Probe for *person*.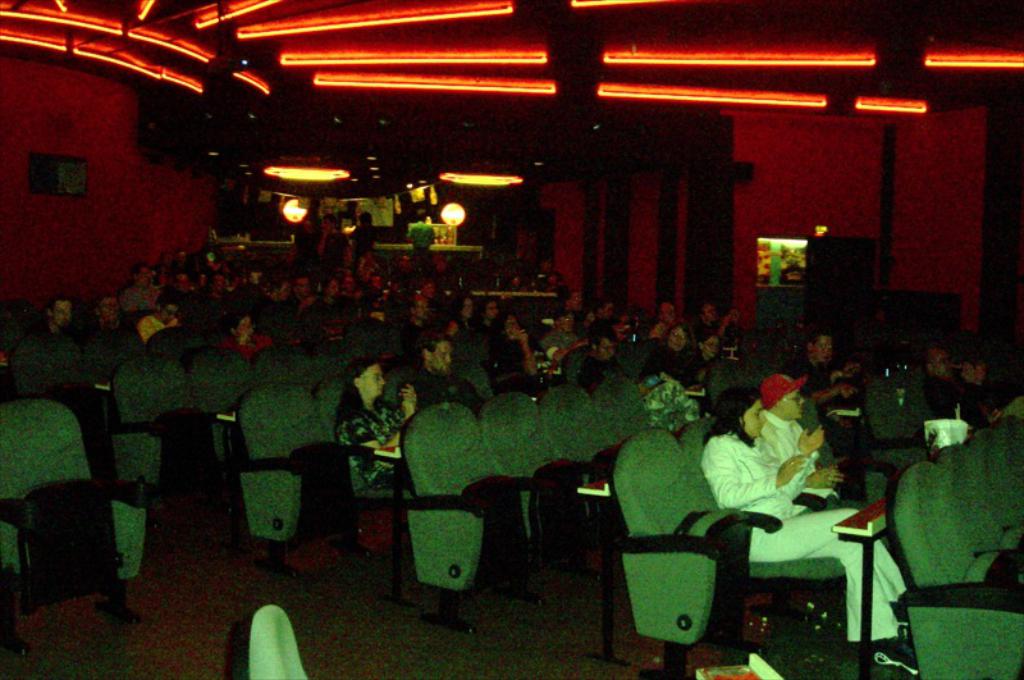
Probe result: [x1=787, y1=330, x2=847, y2=405].
